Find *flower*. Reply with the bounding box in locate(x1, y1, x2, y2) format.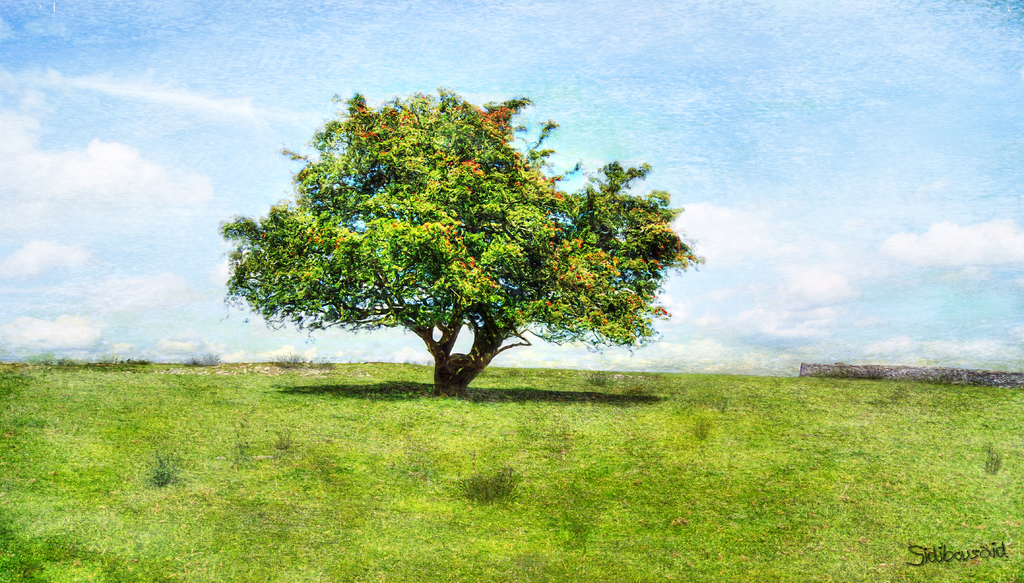
locate(464, 152, 480, 174).
